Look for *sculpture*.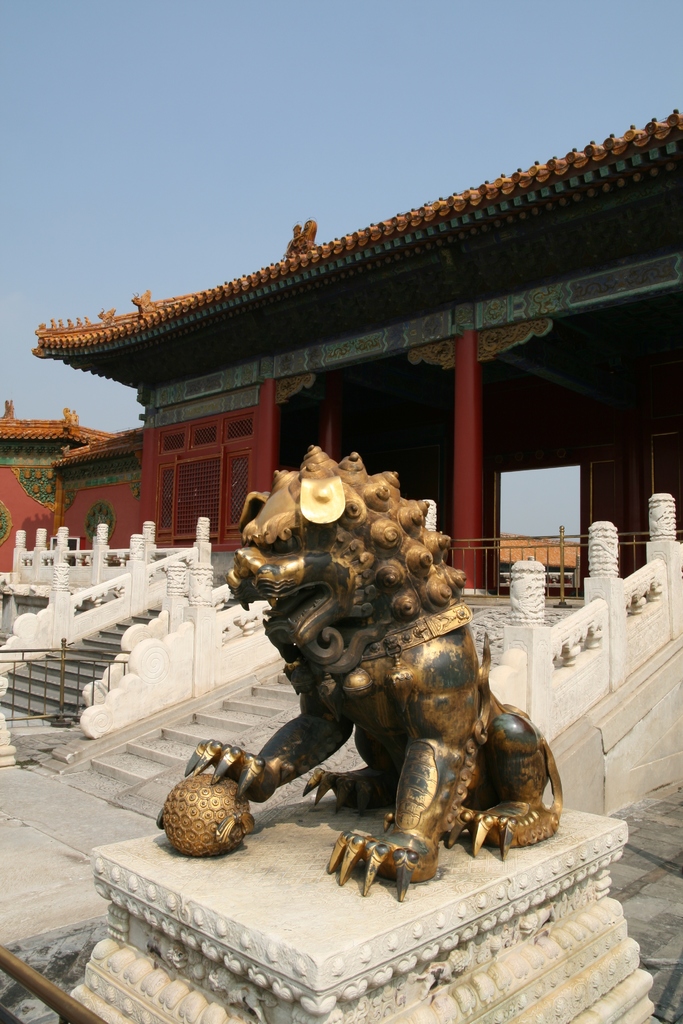
Found: bbox=(183, 394, 532, 940).
